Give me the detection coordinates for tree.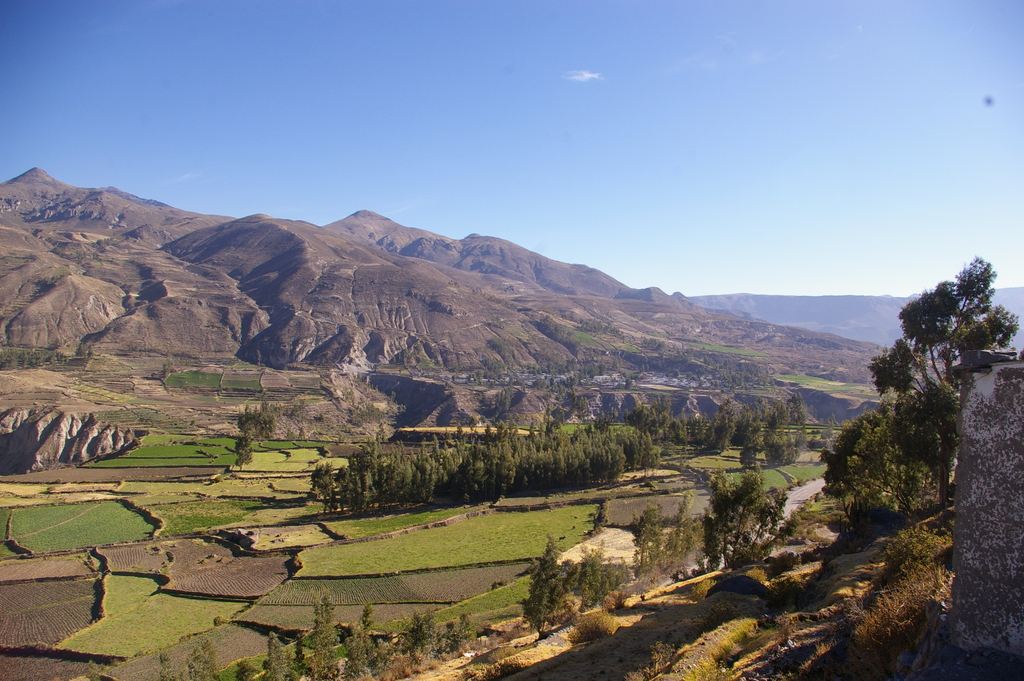
[176,636,228,680].
